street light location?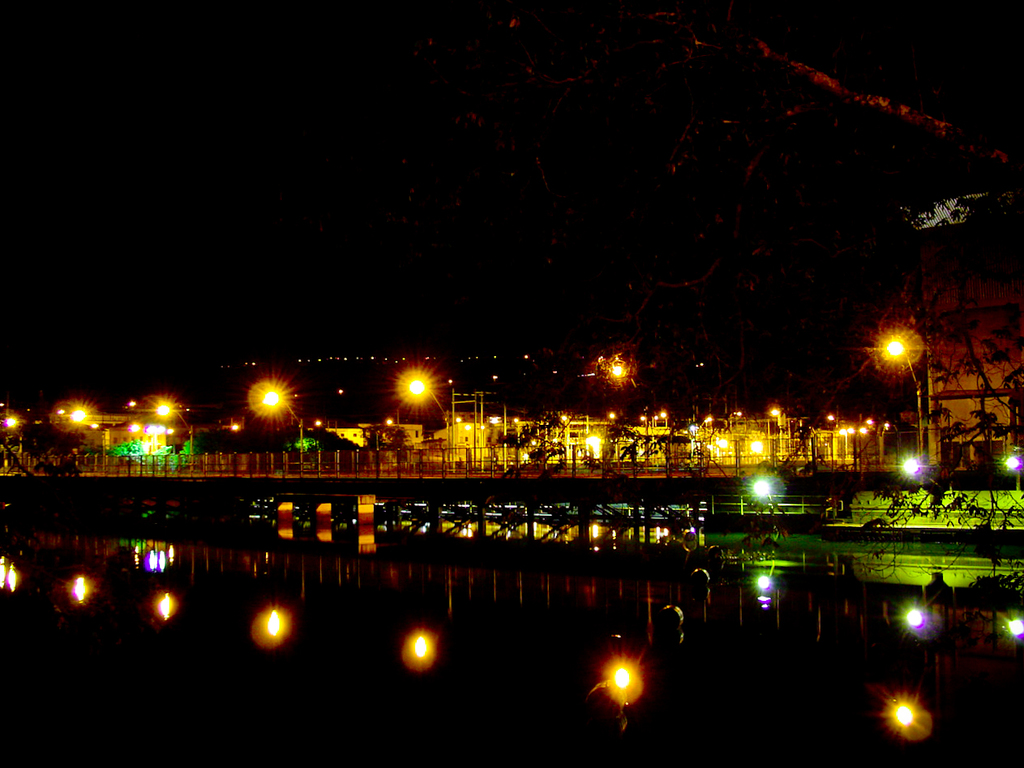
(x1=152, y1=404, x2=195, y2=473)
